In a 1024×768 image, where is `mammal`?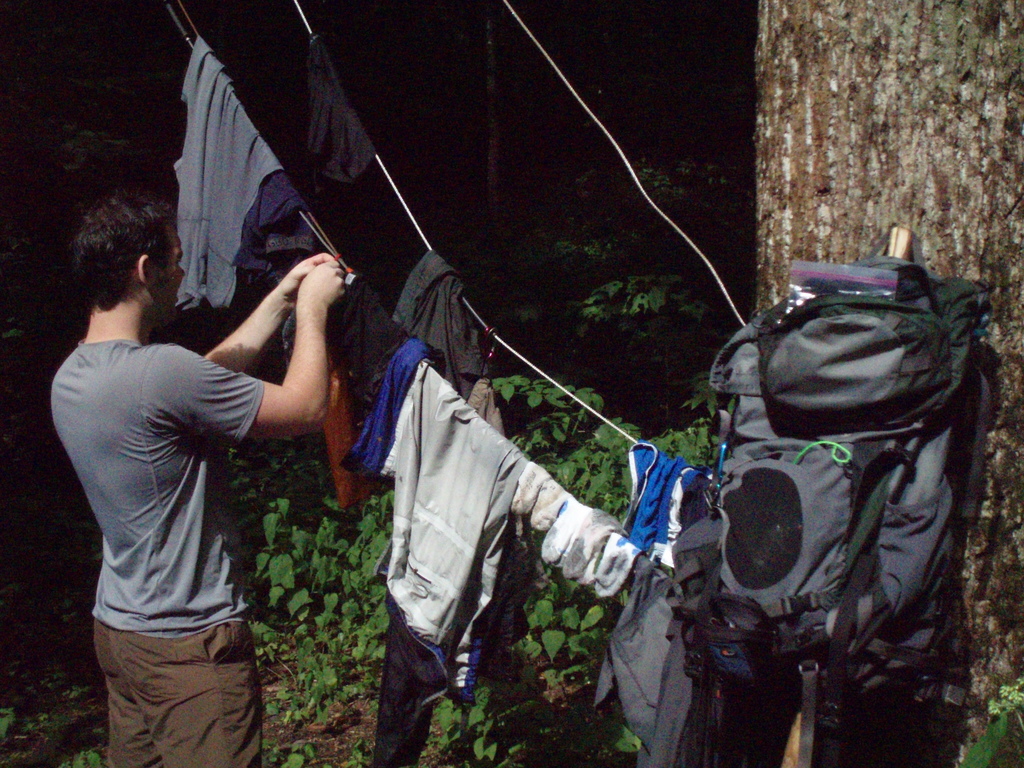
<region>34, 161, 305, 753</region>.
